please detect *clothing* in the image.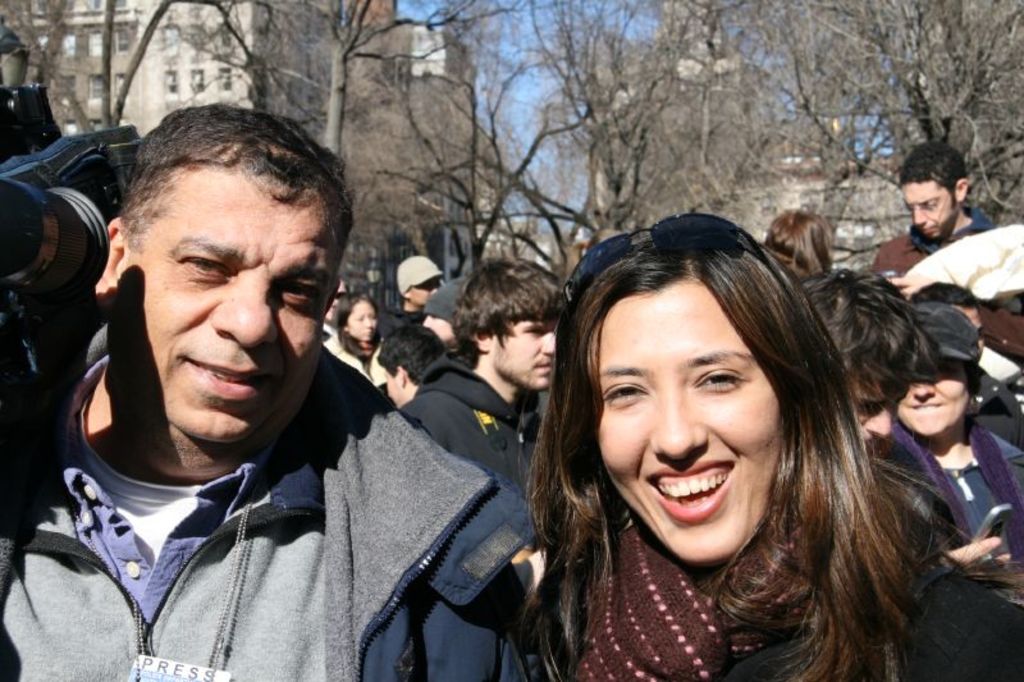
box(518, 518, 1023, 681).
